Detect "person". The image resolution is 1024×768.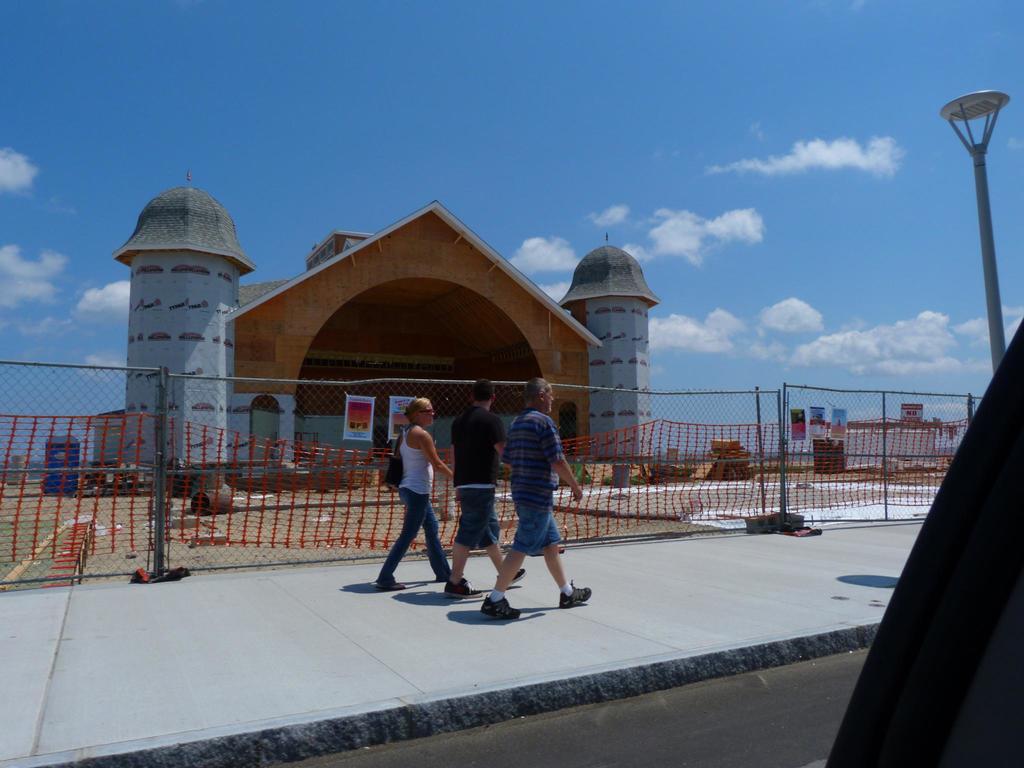
box=[375, 394, 453, 600].
